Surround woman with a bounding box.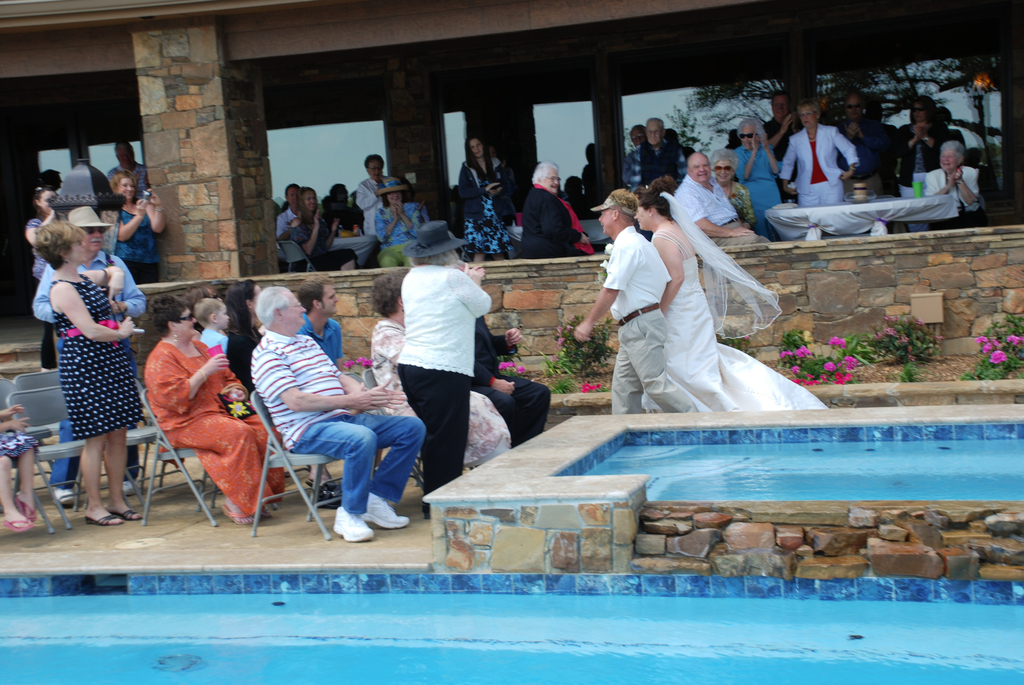
bbox(900, 95, 949, 230).
